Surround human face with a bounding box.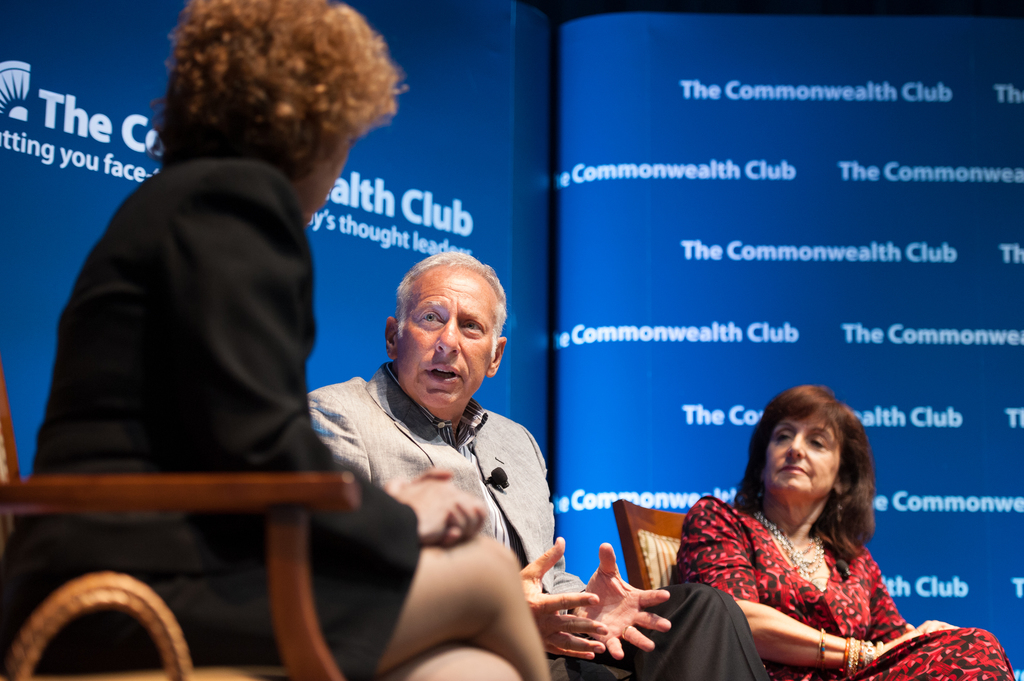
l=397, t=266, r=496, b=407.
